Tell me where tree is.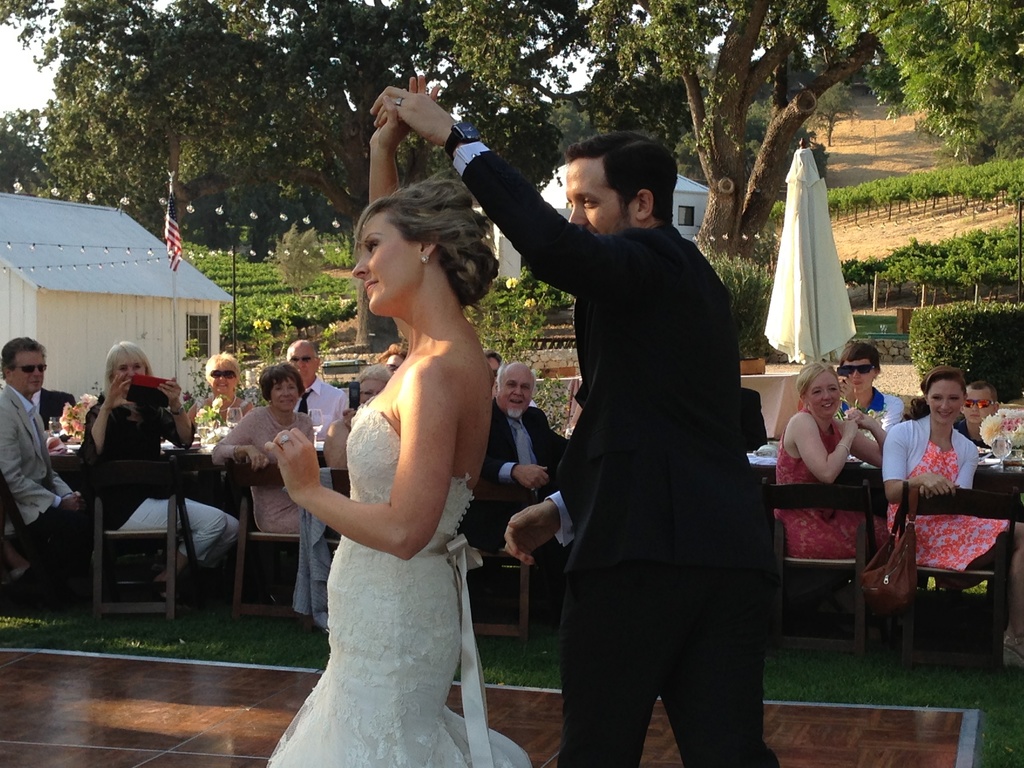
tree is at Rect(429, 0, 881, 257).
